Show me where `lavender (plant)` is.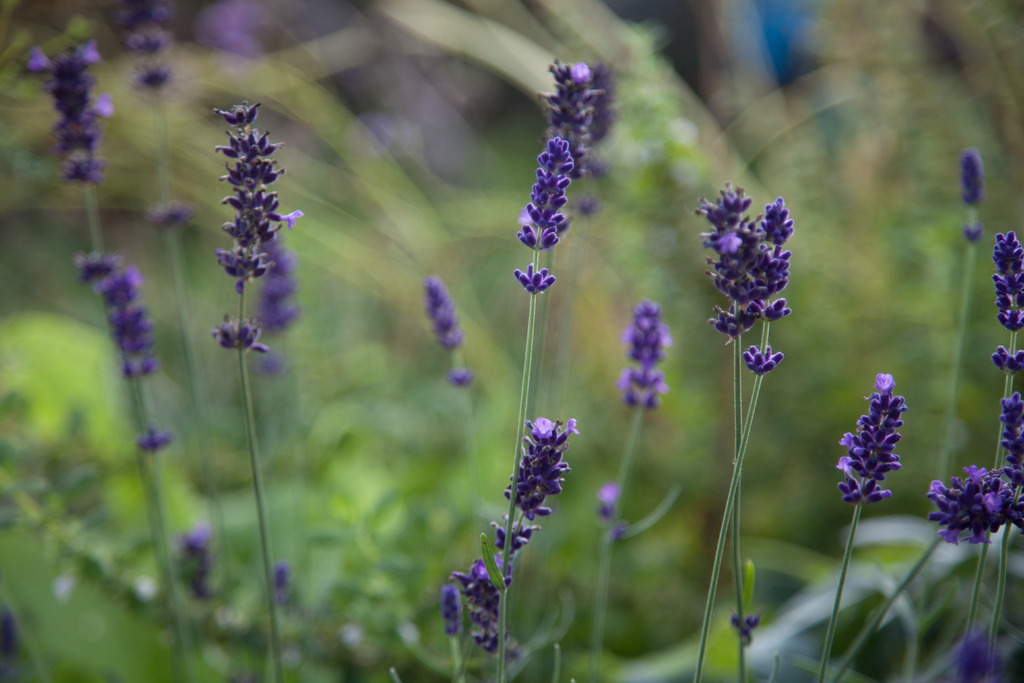
`lavender (plant)` is at bbox(681, 215, 813, 679).
